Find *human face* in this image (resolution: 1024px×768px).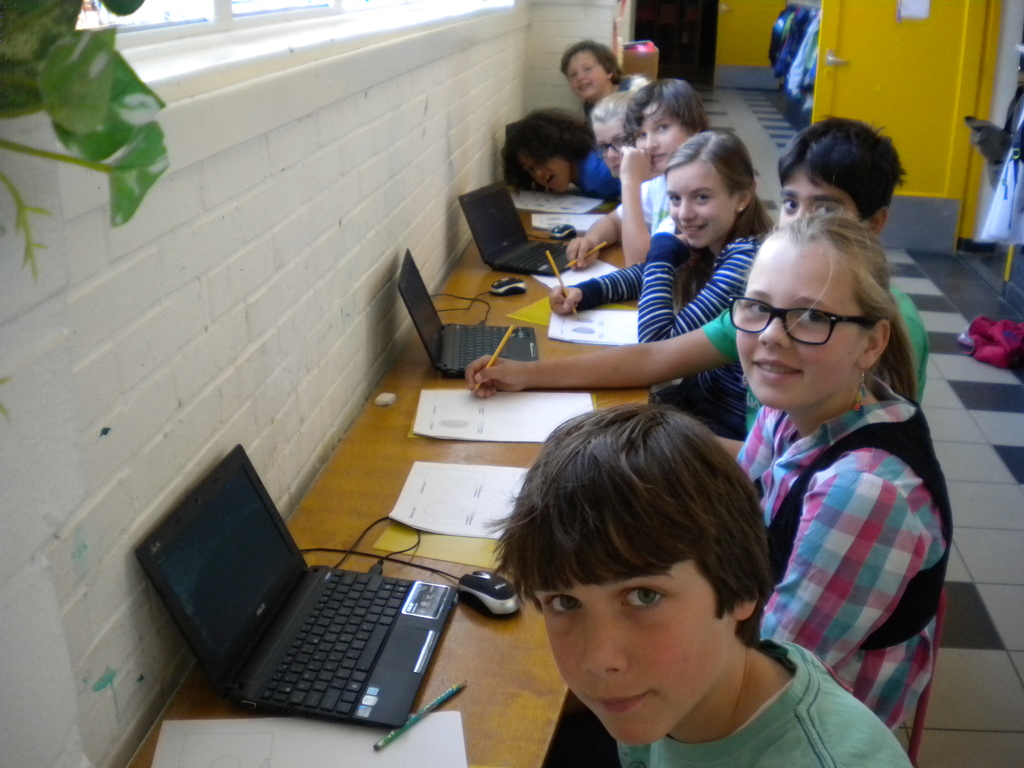
bbox=[519, 145, 576, 193].
